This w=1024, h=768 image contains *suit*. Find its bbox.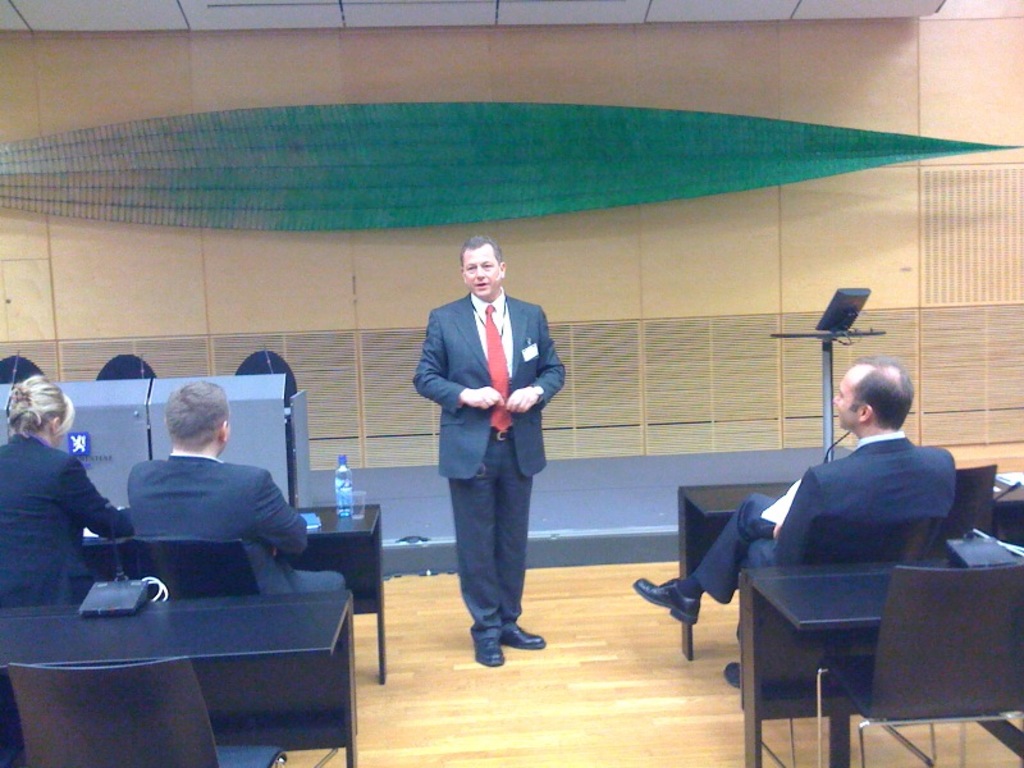
[129, 447, 352, 622].
